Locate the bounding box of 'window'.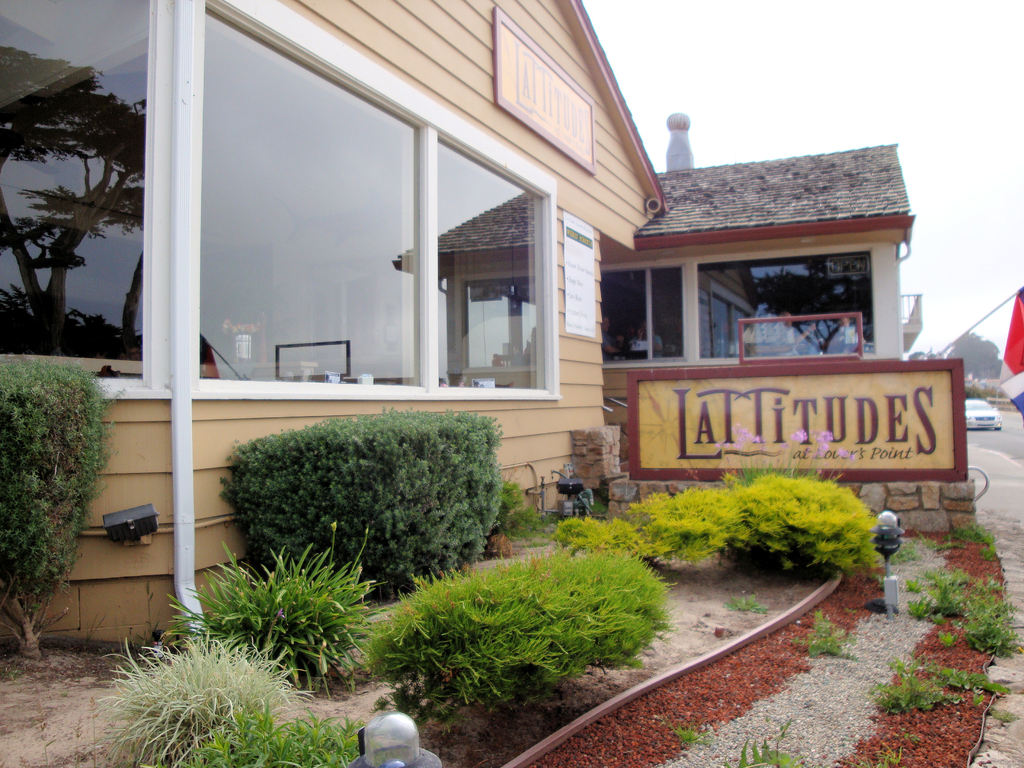
Bounding box: box=[614, 223, 916, 364].
